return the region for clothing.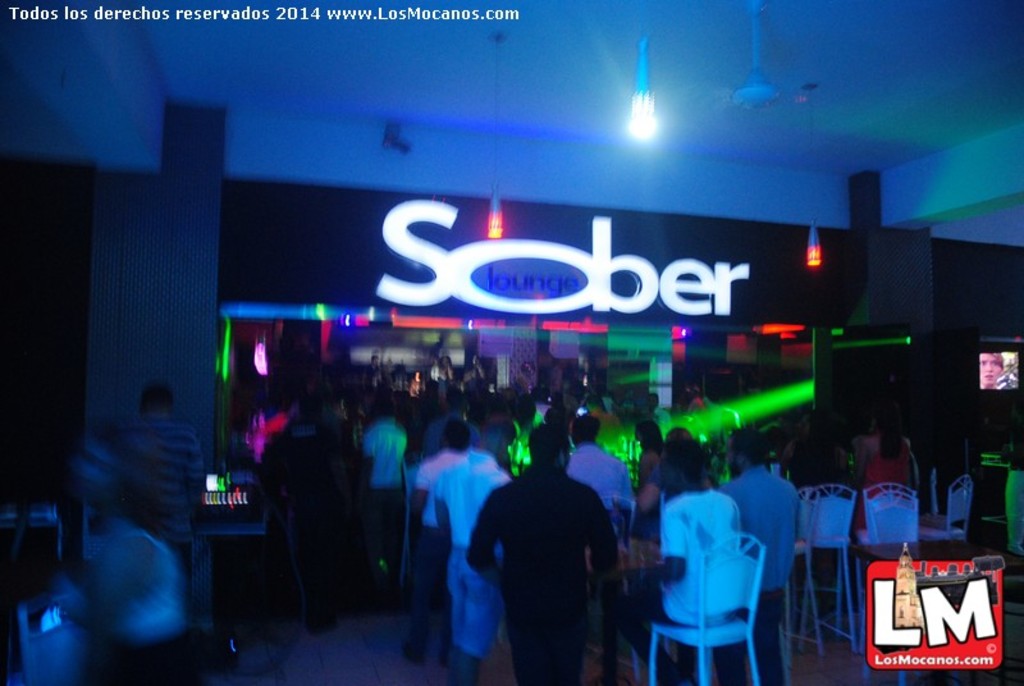
x1=415, y1=444, x2=517, y2=639.
